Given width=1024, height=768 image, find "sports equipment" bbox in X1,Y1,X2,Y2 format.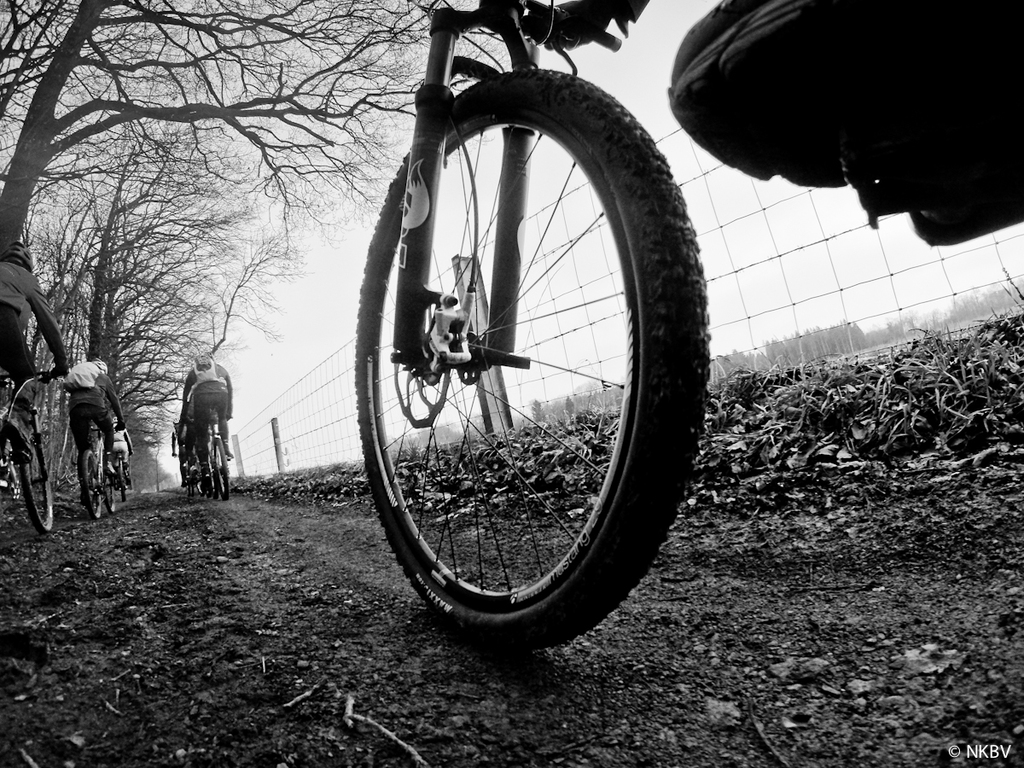
353,0,1023,650.
